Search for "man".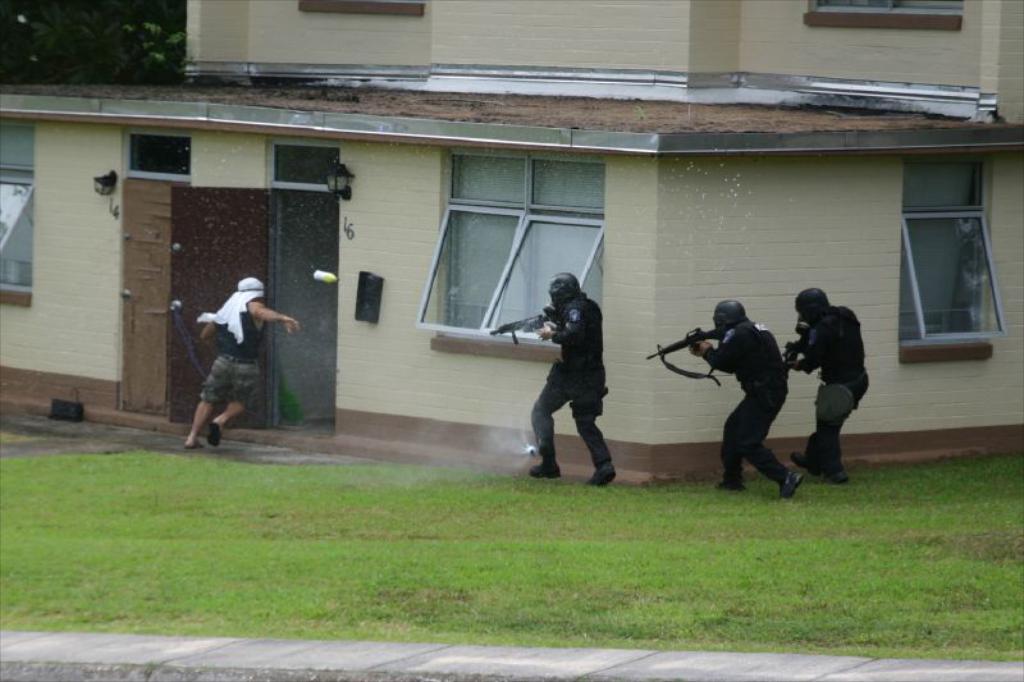
Found at [782,282,874,481].
